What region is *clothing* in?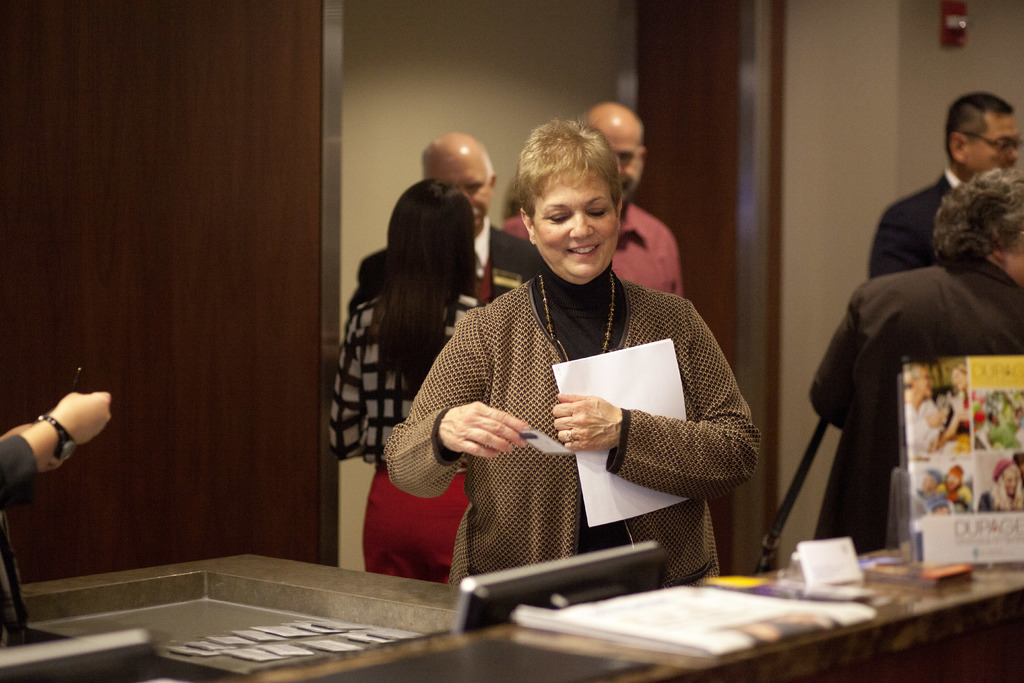
[left=346, top=223, right=541, bottom=284].
